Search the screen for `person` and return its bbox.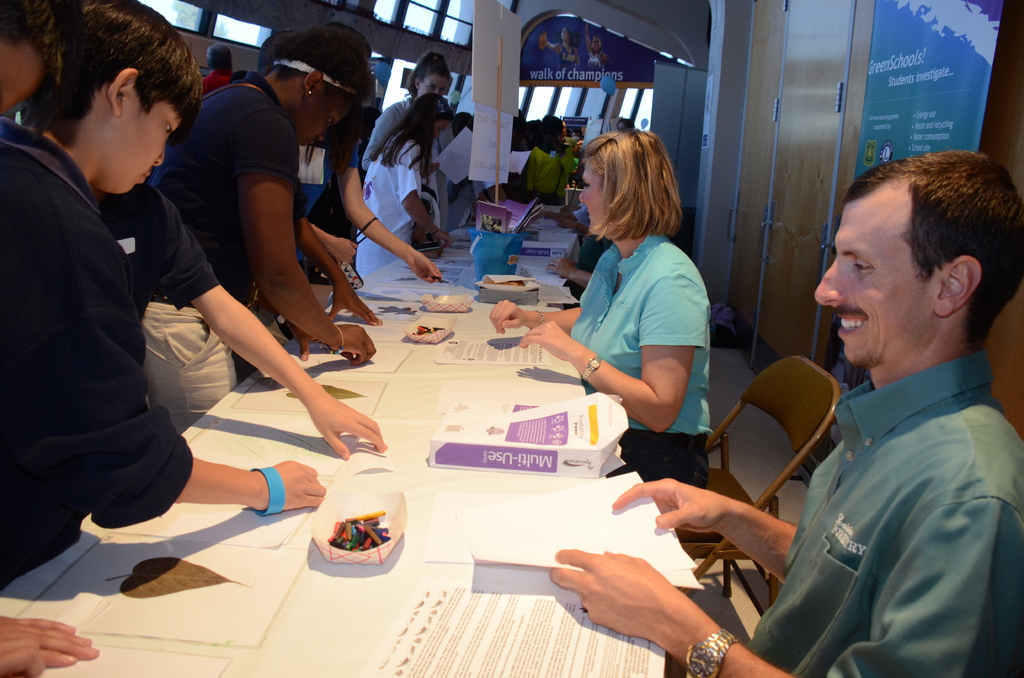
Found: left=520, top=111, right=573, bottom=203.
